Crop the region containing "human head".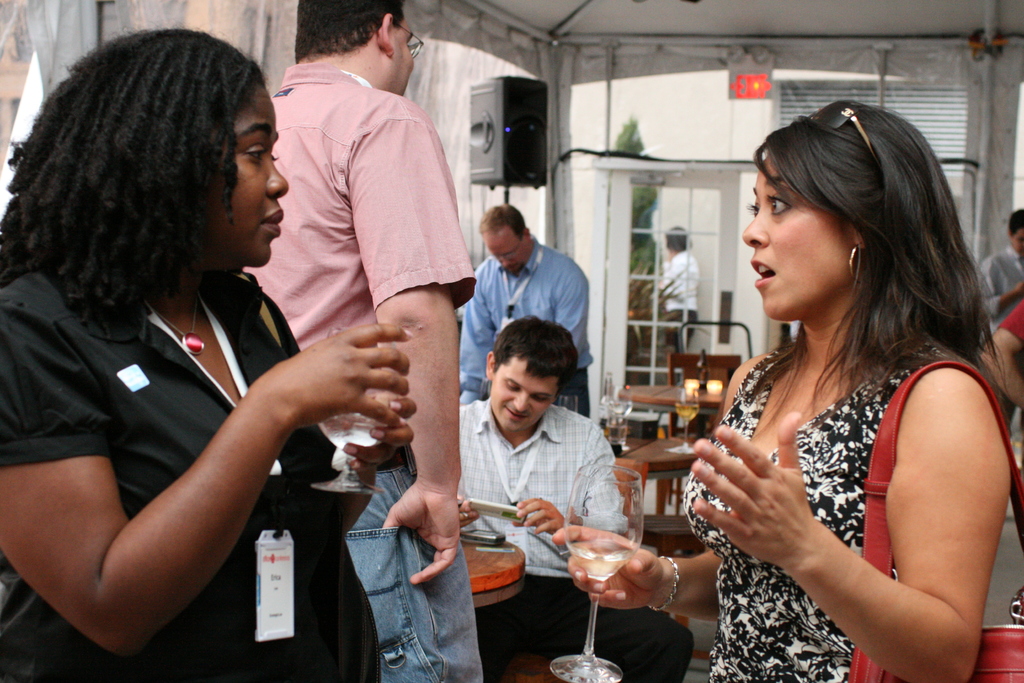
Crop region: box=[483, 314, 580, 434].
